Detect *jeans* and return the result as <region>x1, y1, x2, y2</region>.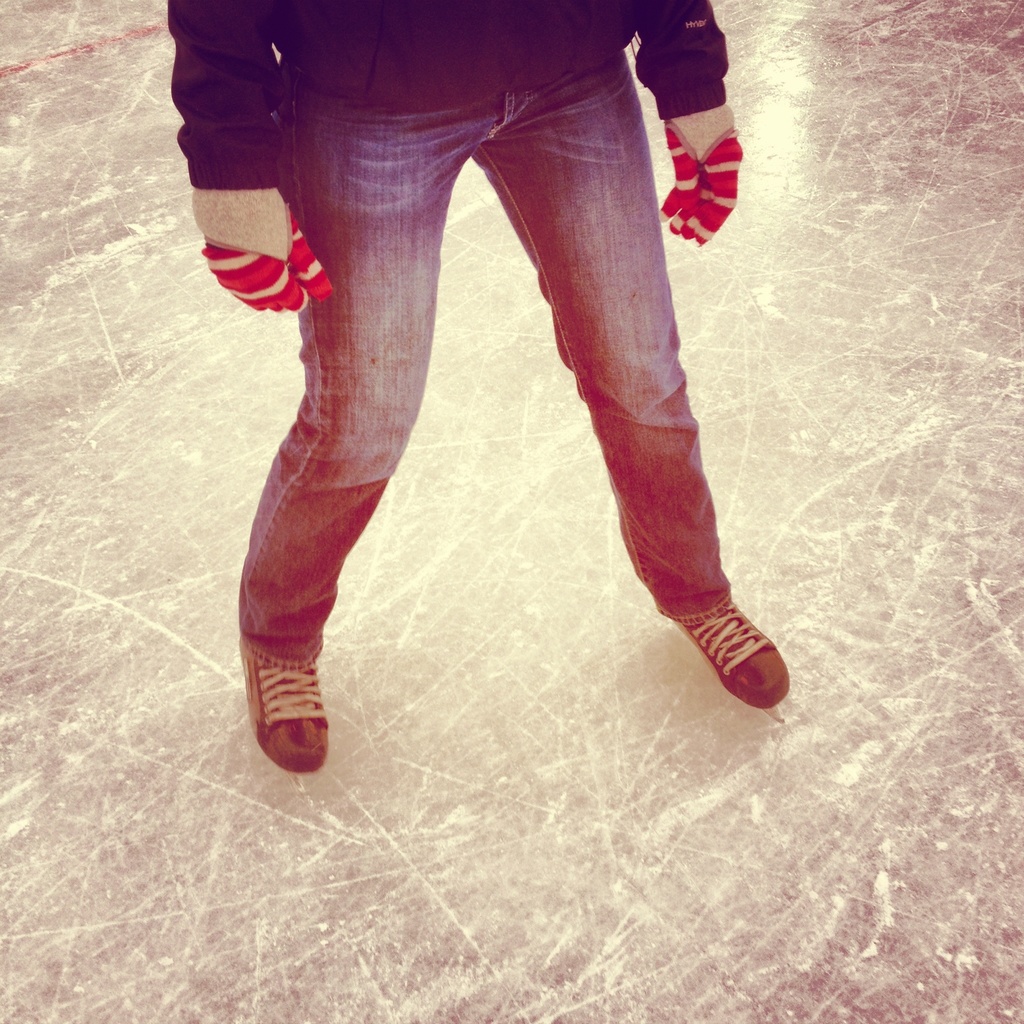
<region>159, 14, 815, 803</region>.
